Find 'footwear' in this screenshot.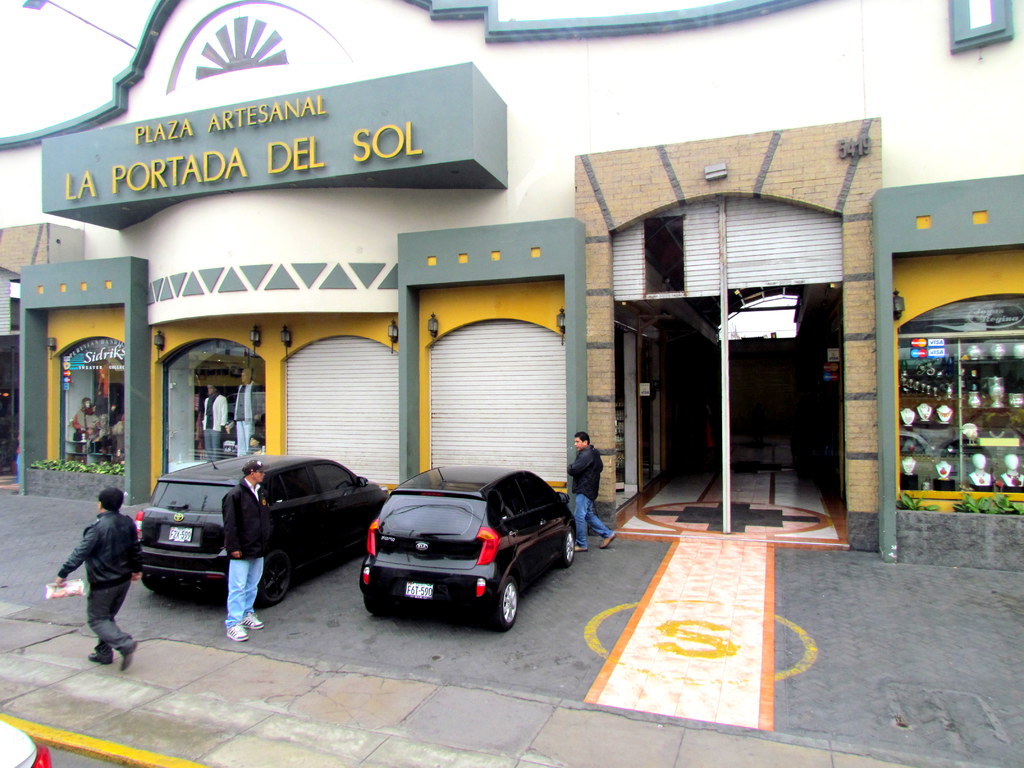
The bounding box for 'footwear' is left=118, top=647, right=139, bottom=671.
